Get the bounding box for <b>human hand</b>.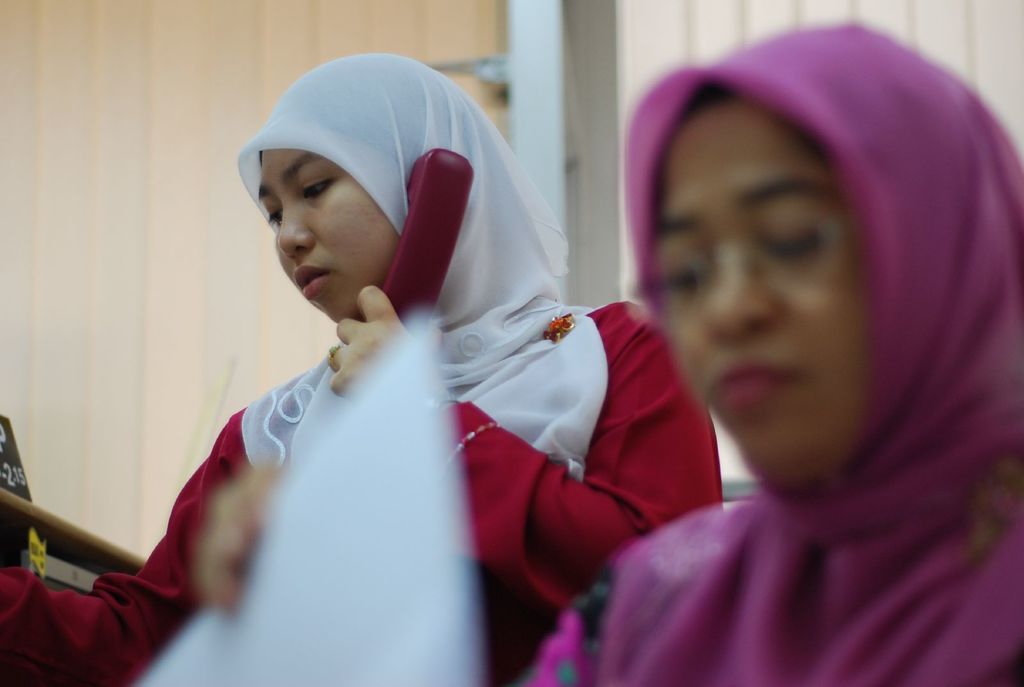
[203, 464, 280, 616].
